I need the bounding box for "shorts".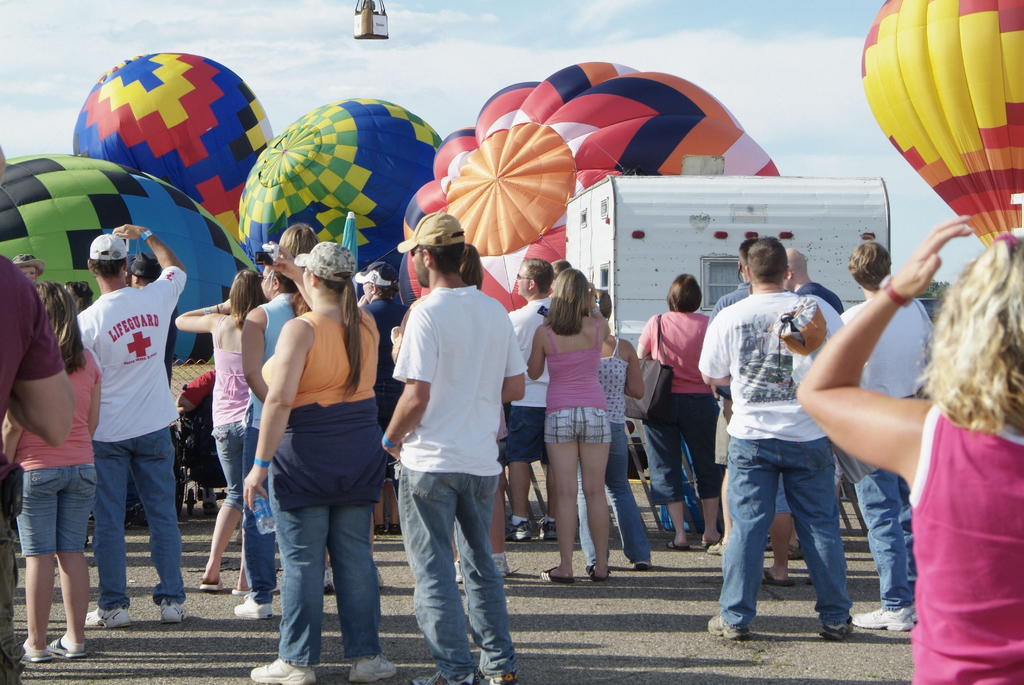
Here it is: (211,417,252,509).
